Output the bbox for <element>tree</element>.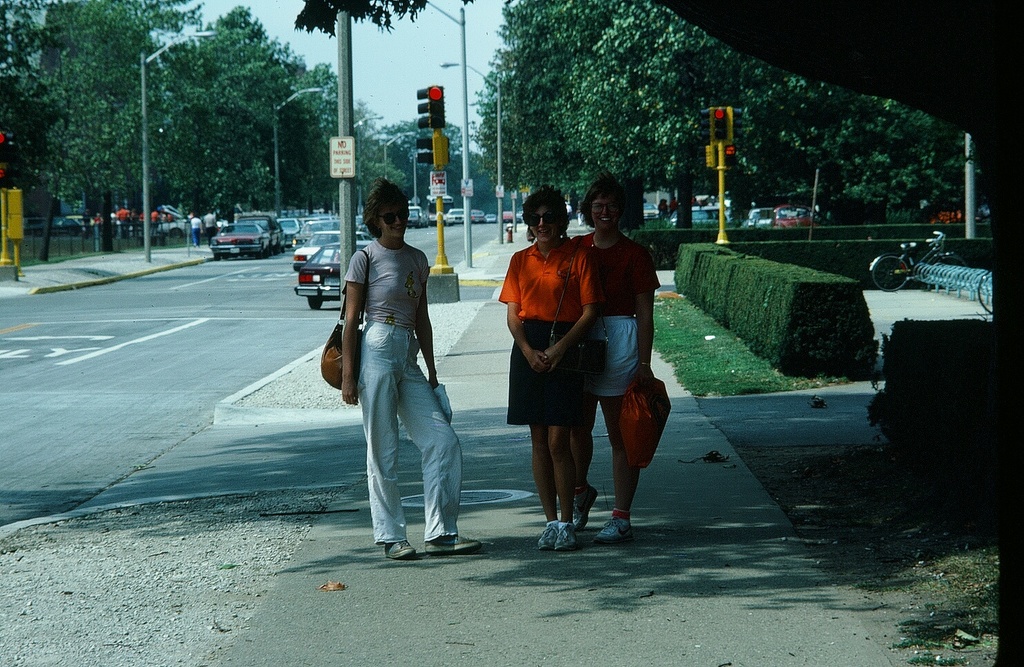
crop(820, 98, 991, 215).
